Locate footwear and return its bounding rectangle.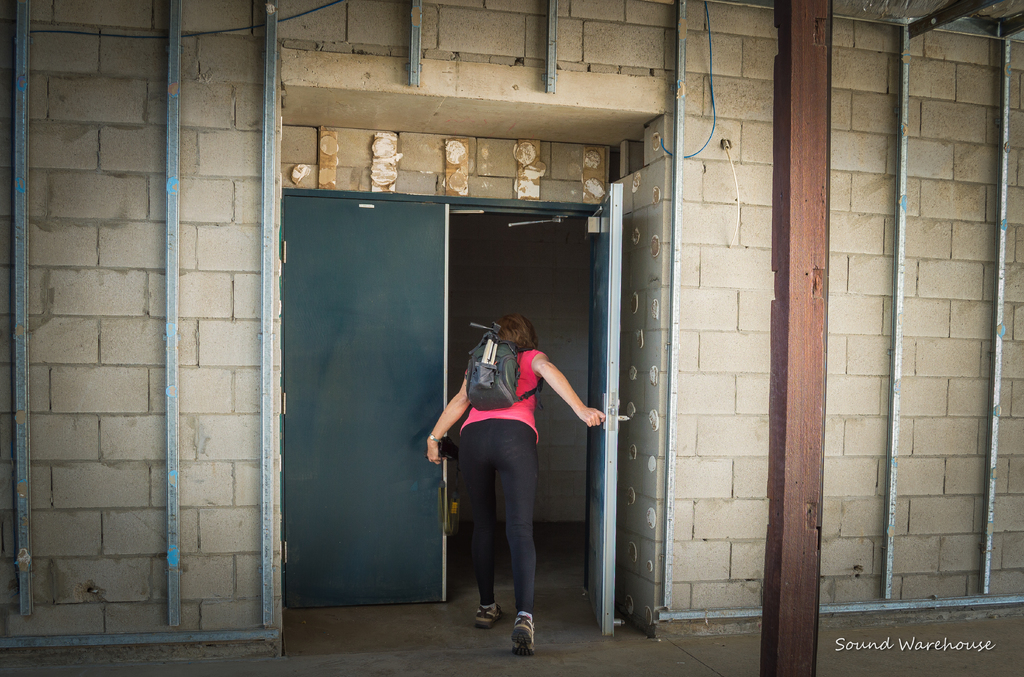
<region>469, 598, 502, 632</region>.
